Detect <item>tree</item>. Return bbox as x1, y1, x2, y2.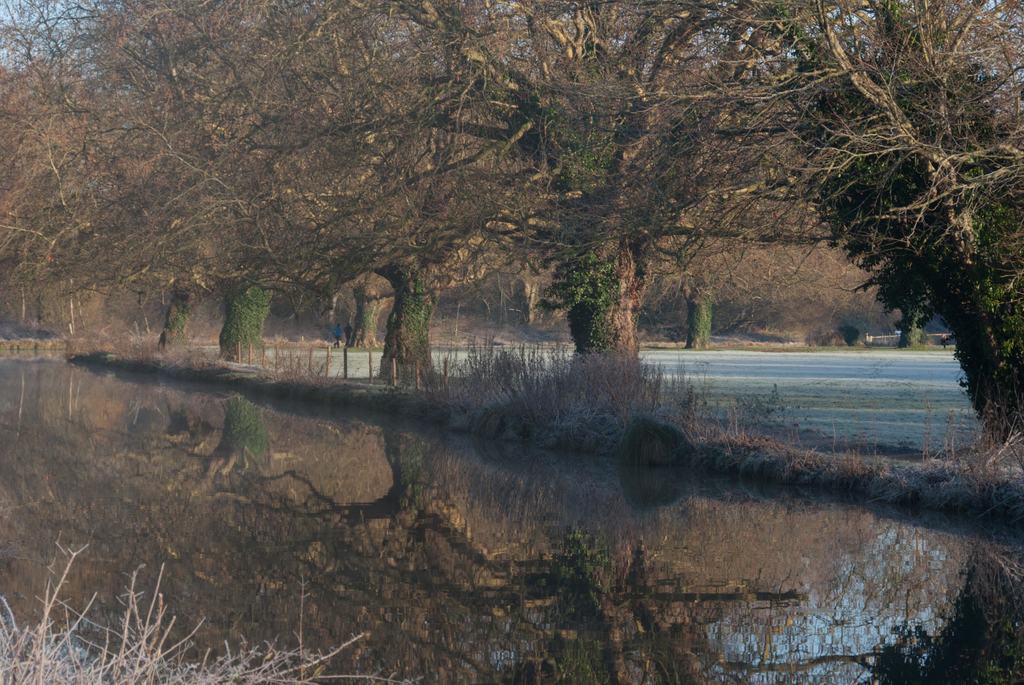
129, 0, 596, 391.
